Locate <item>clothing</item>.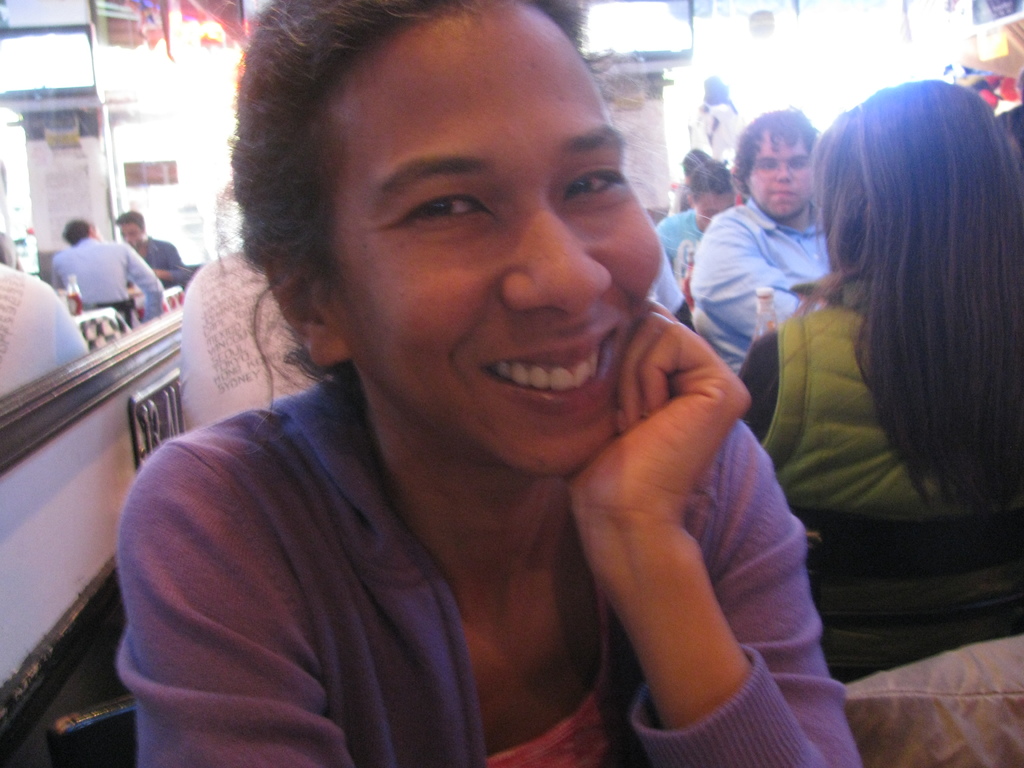
Bounding box: bbox(106, 303, 787, 767).
